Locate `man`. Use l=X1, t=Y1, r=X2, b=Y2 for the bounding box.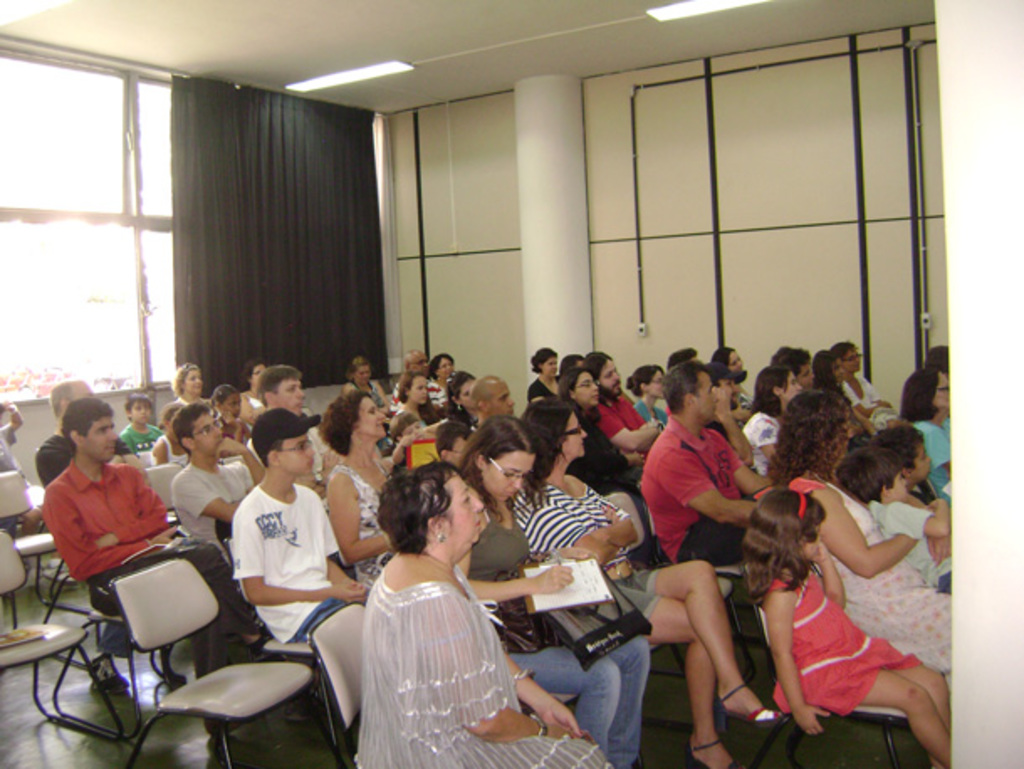
l=636, t=354, r=772, b=568.
